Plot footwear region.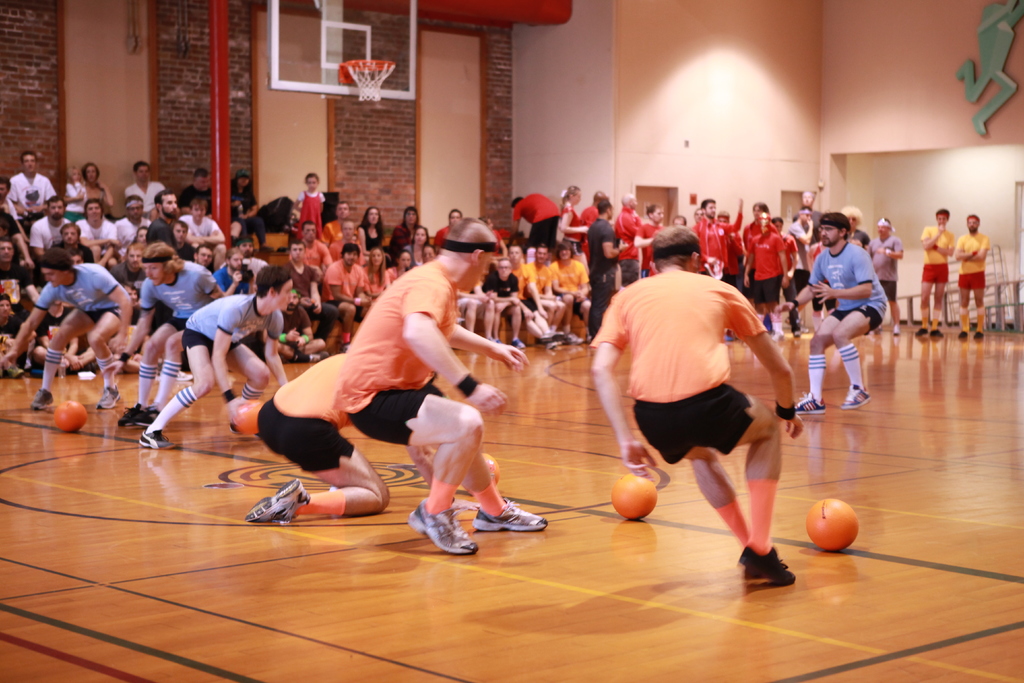
Plotted at bbox=(140, 404, 158, 425).
